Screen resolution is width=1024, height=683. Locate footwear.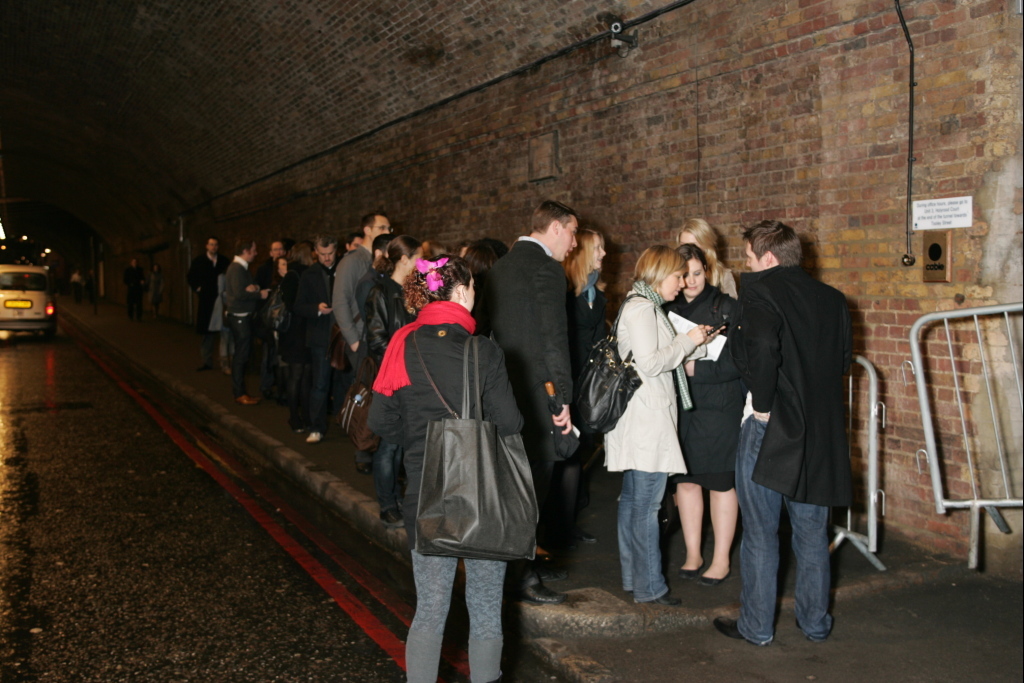
(379,501,404,529).
